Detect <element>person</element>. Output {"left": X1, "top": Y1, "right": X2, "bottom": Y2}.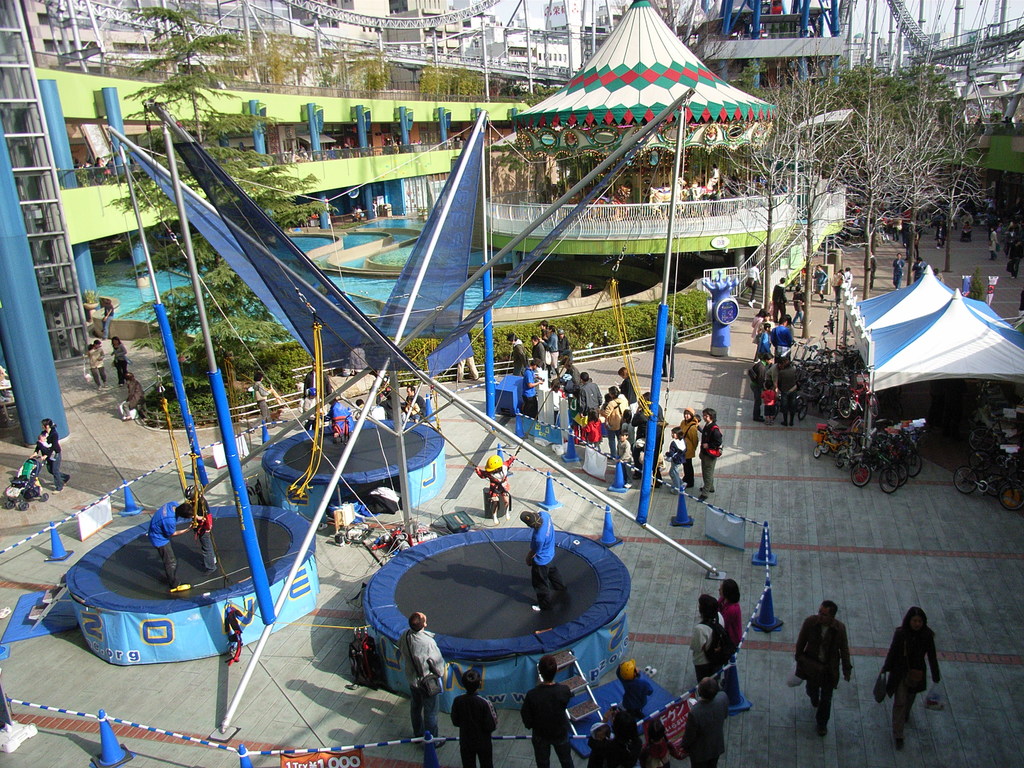
{"left": 683, "top": 579, "right": 733, "bottom": 732}.
